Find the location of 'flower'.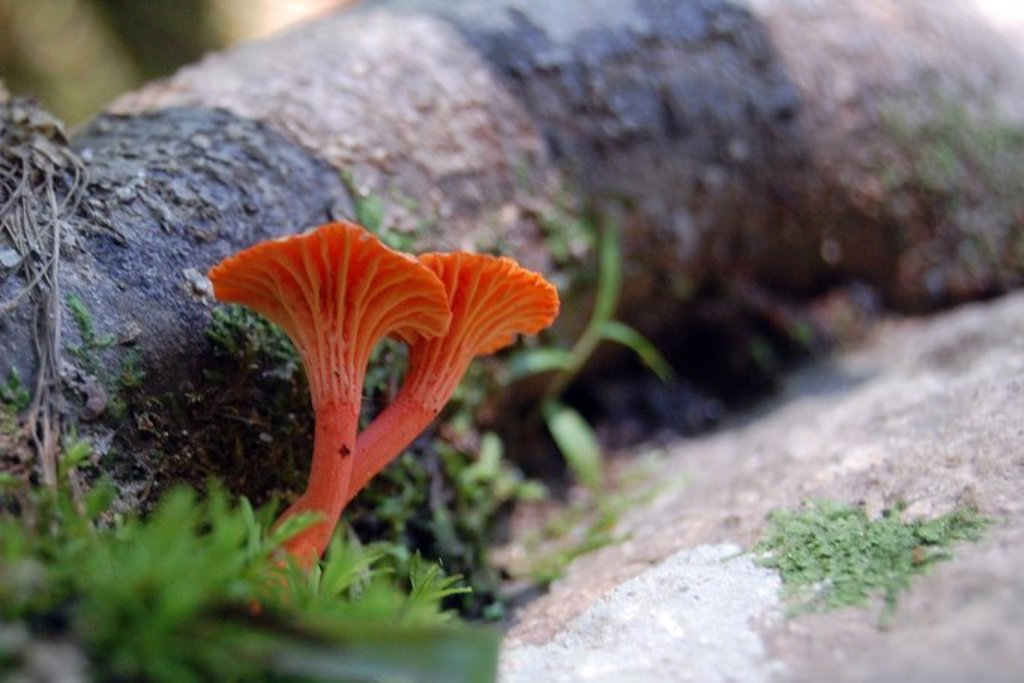
Location: (left=254, top=240, right=571, bottom=609).
